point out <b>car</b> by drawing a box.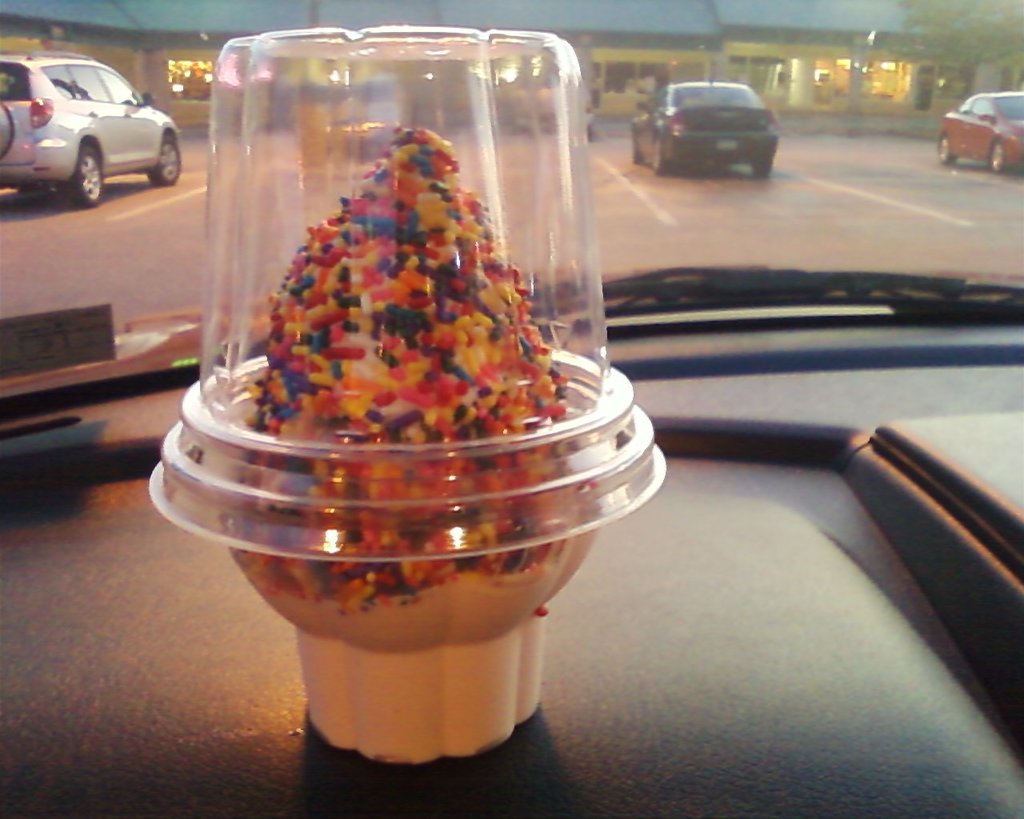
(634,80,780,174).
